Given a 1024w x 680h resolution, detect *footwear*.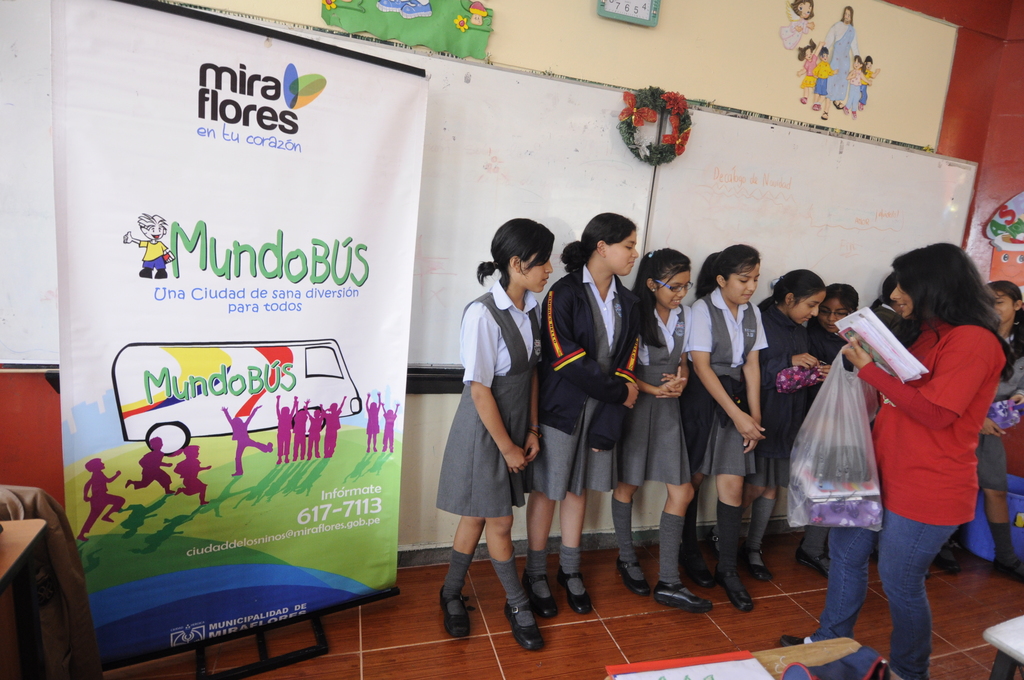
locate(557, 569, 593, 614).
